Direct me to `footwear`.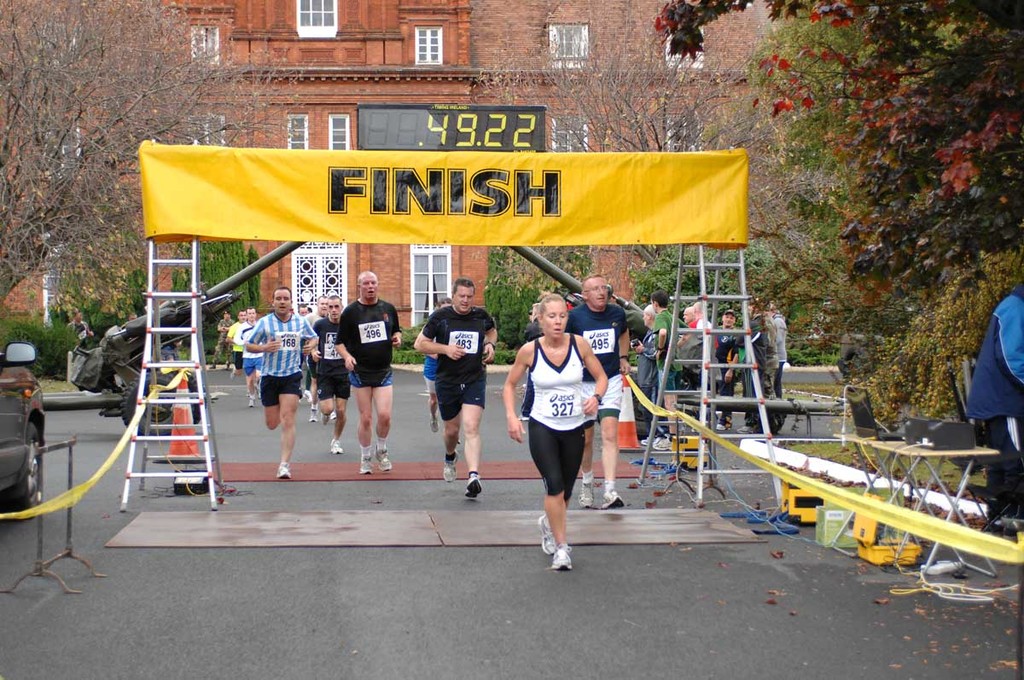
Direction: (604, 484, 623, 509).
